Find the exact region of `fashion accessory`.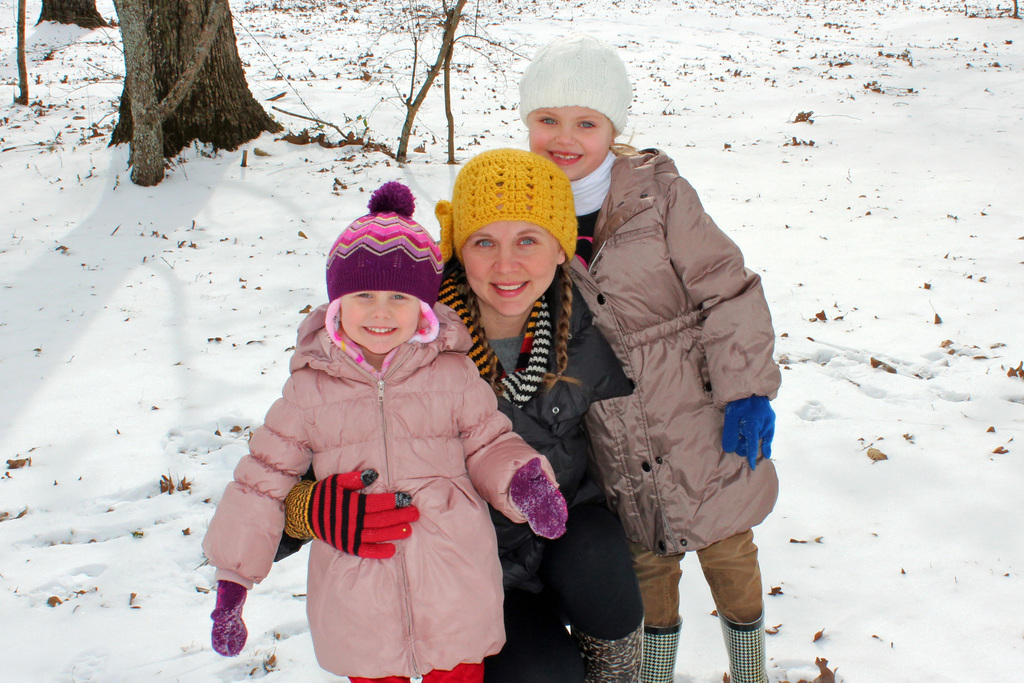
Exact region: (left=435, top=279, right=550, bottom=409).
